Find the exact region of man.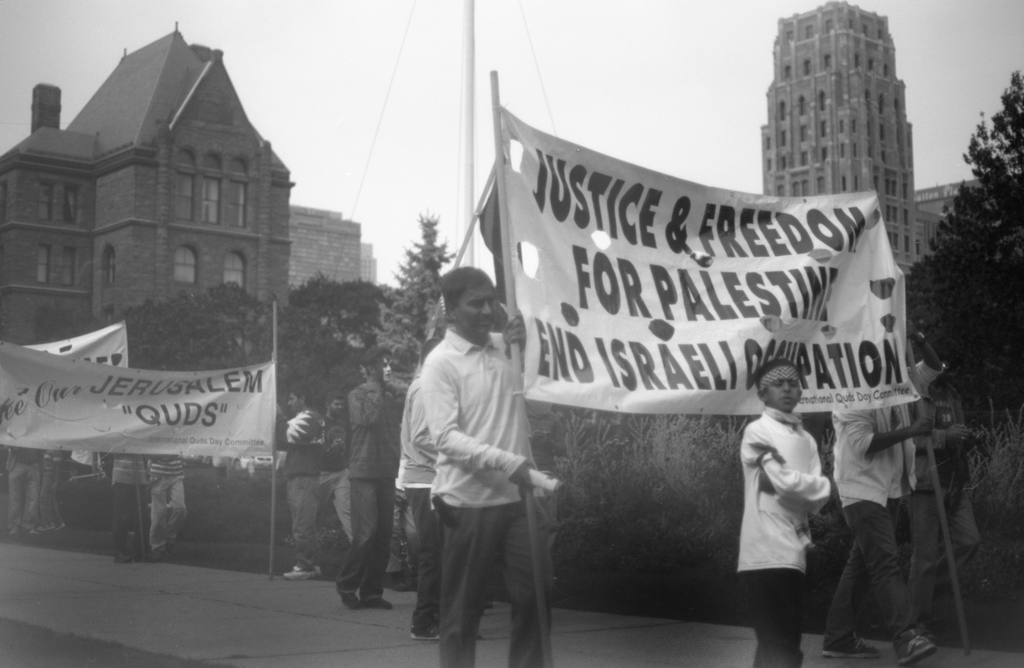
Exact region: <region>147, 452, 188, 561</region>.
